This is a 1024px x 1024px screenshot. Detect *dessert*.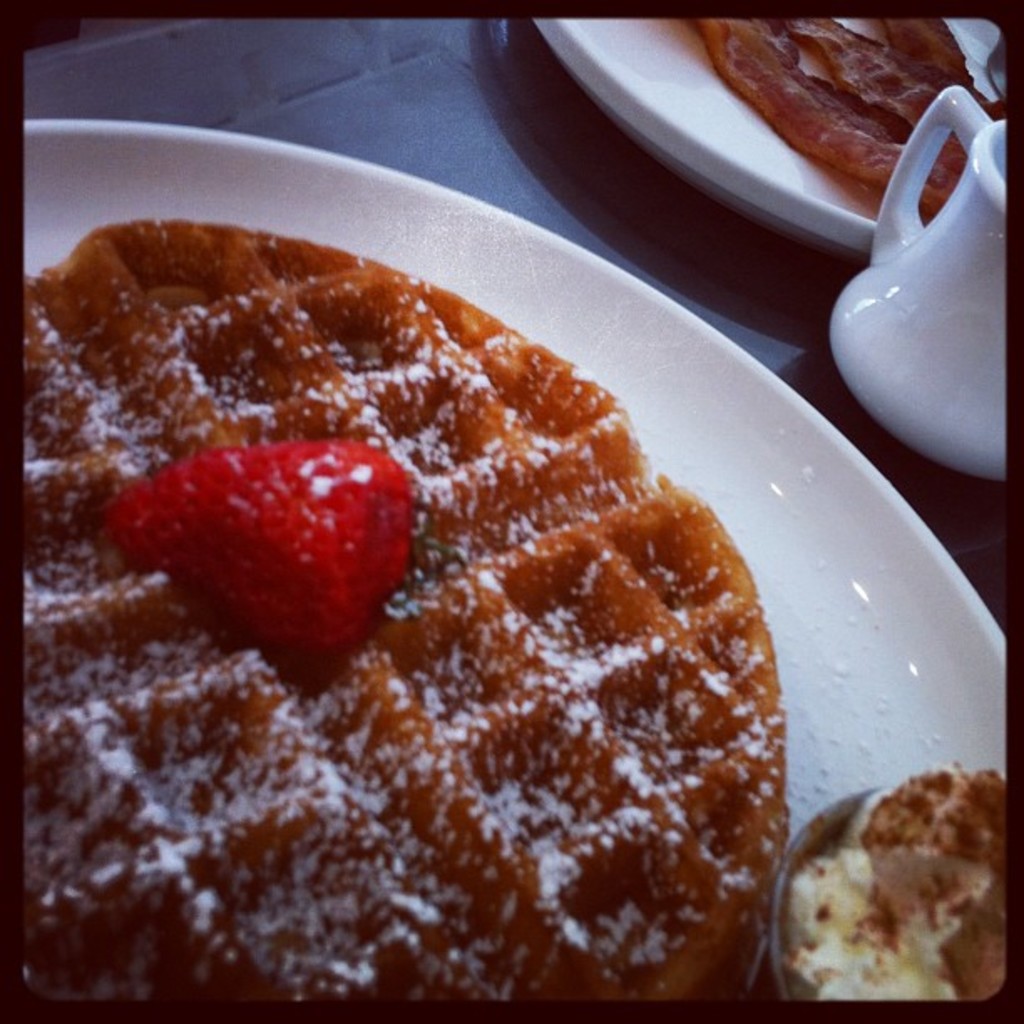
13:206:793:1006.
